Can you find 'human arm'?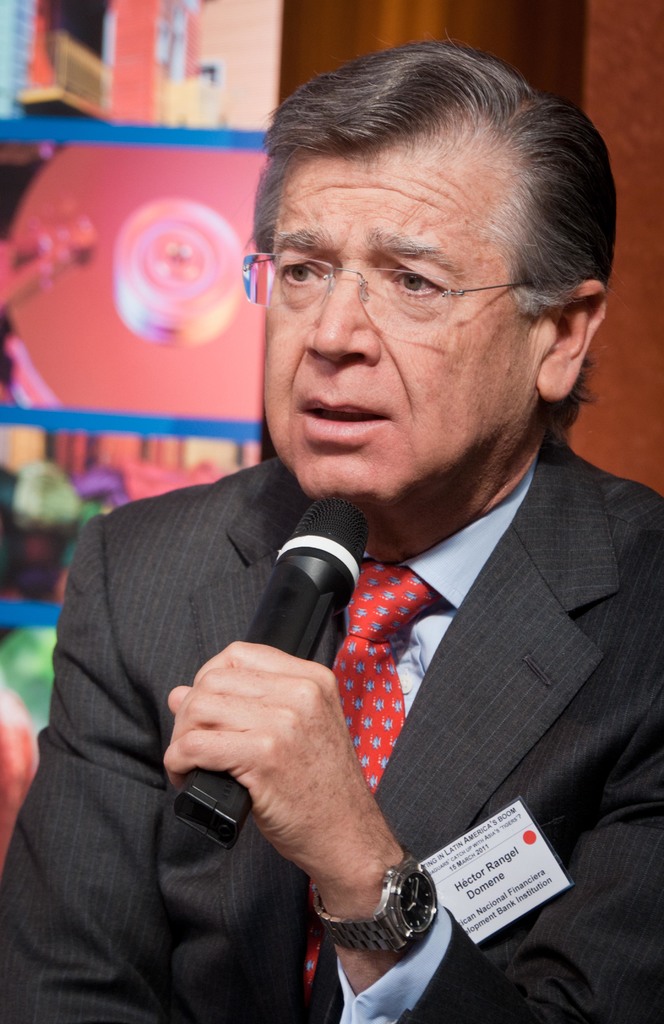
Yes, bounding box: 0,505,161,1023.
